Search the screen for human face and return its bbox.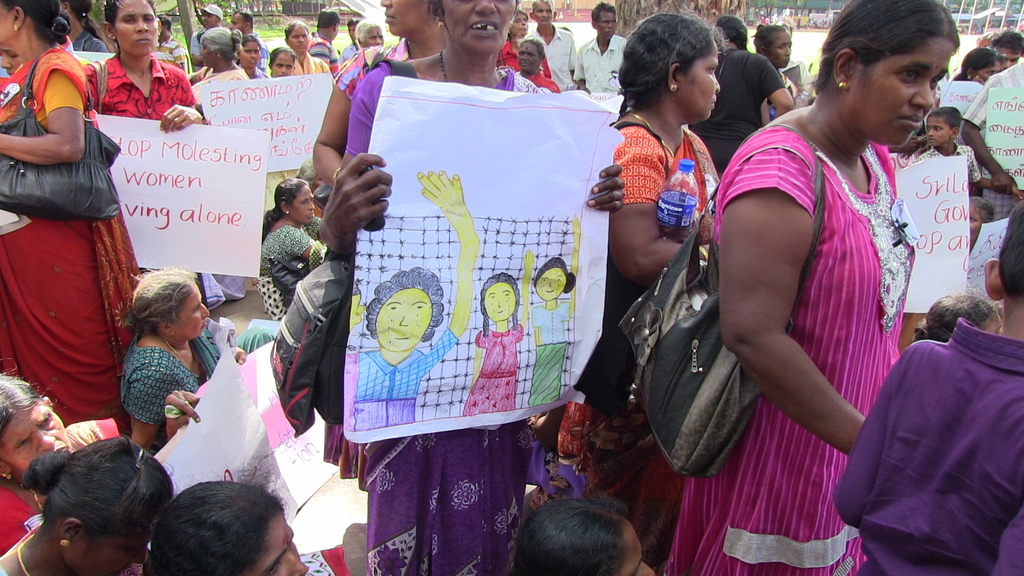
Found: bbox=(972, 61, 1001, 84).
